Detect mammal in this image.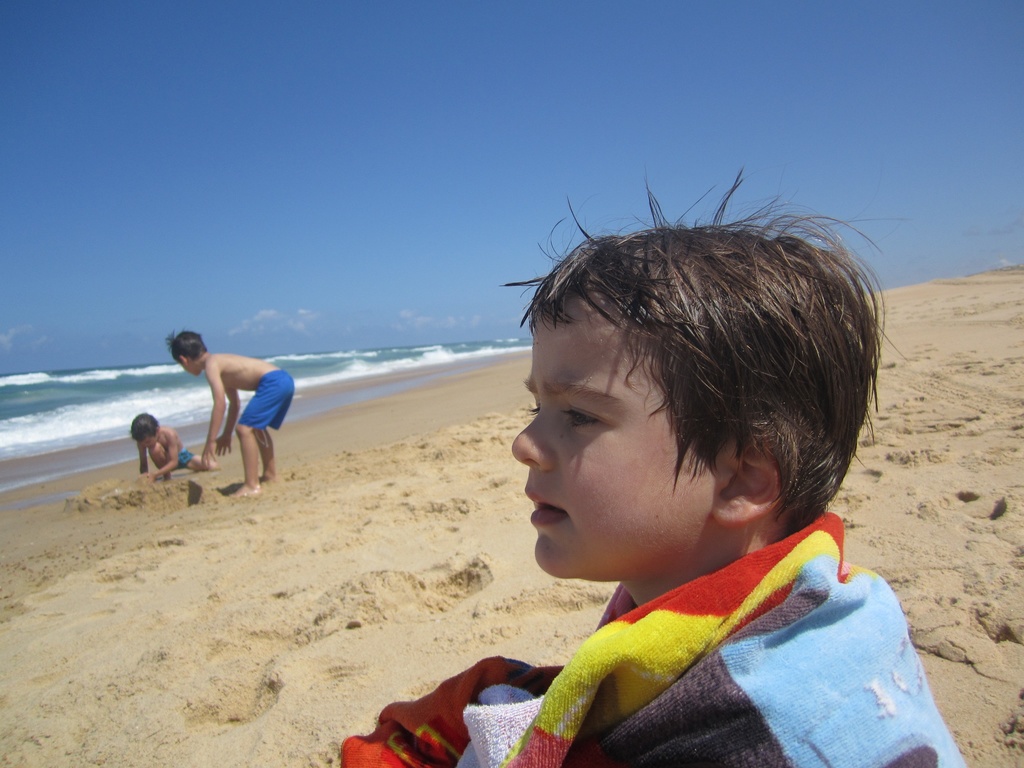
Detection: pyautogui.locateOnScreen(134, 408, 221, 487).
